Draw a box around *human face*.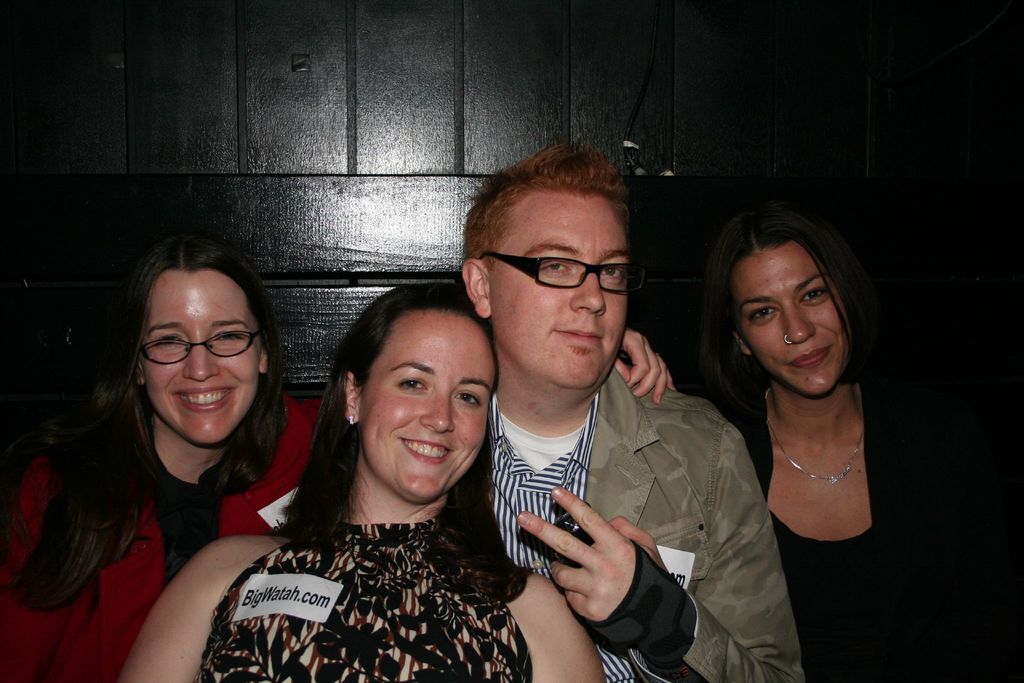
l=492, t=204, r=627, b=388.
